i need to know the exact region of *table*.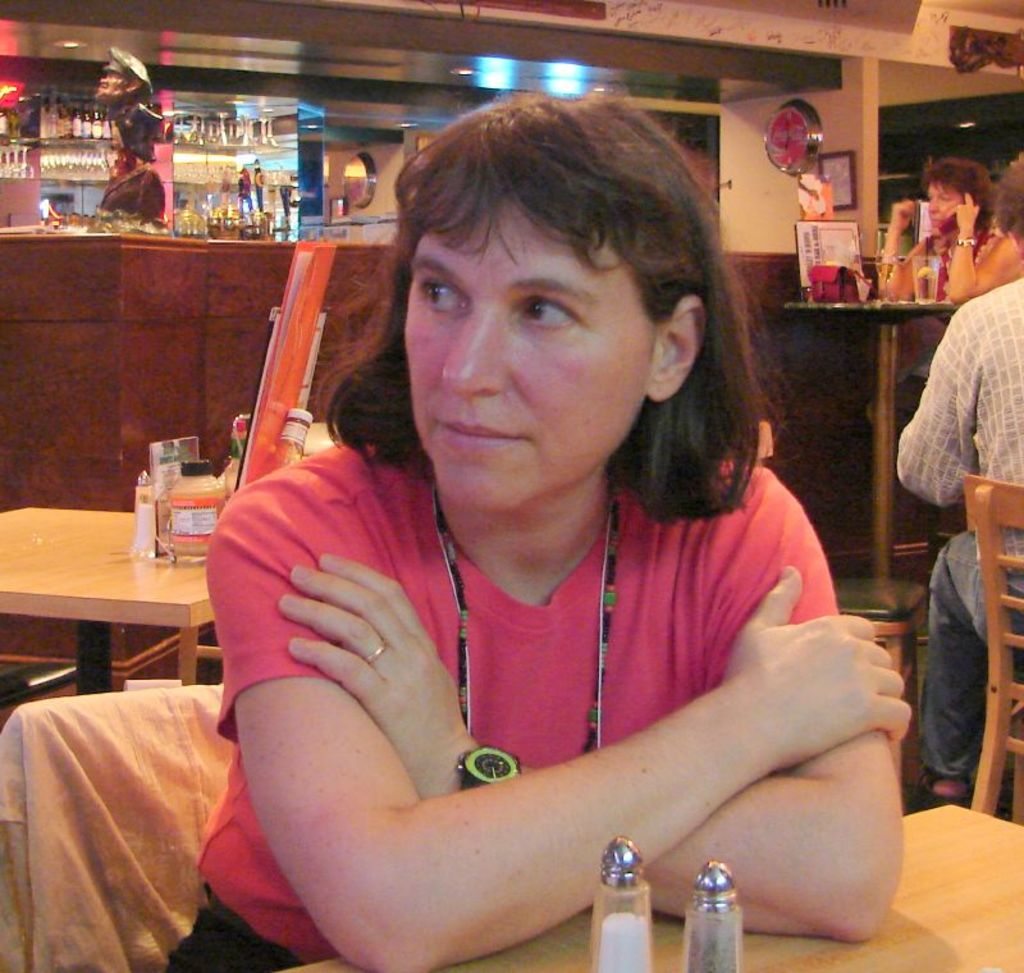
Region: [x1=264, y1=800, x2=1023, y2=972].
